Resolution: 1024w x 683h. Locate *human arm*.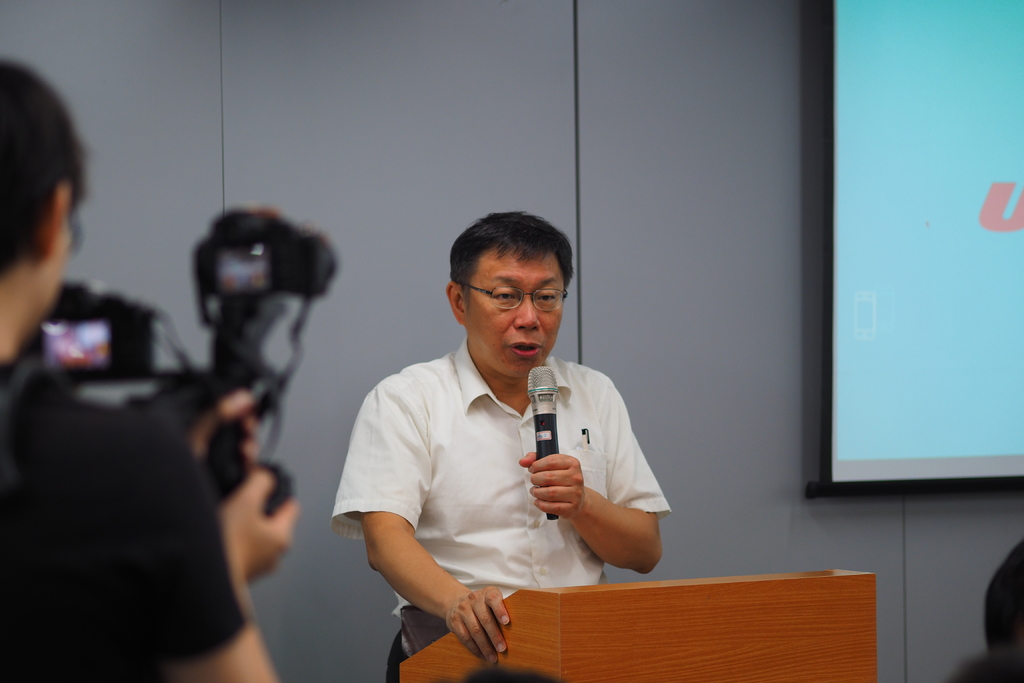
(left=357, top=377, right=510, bottom=667).
